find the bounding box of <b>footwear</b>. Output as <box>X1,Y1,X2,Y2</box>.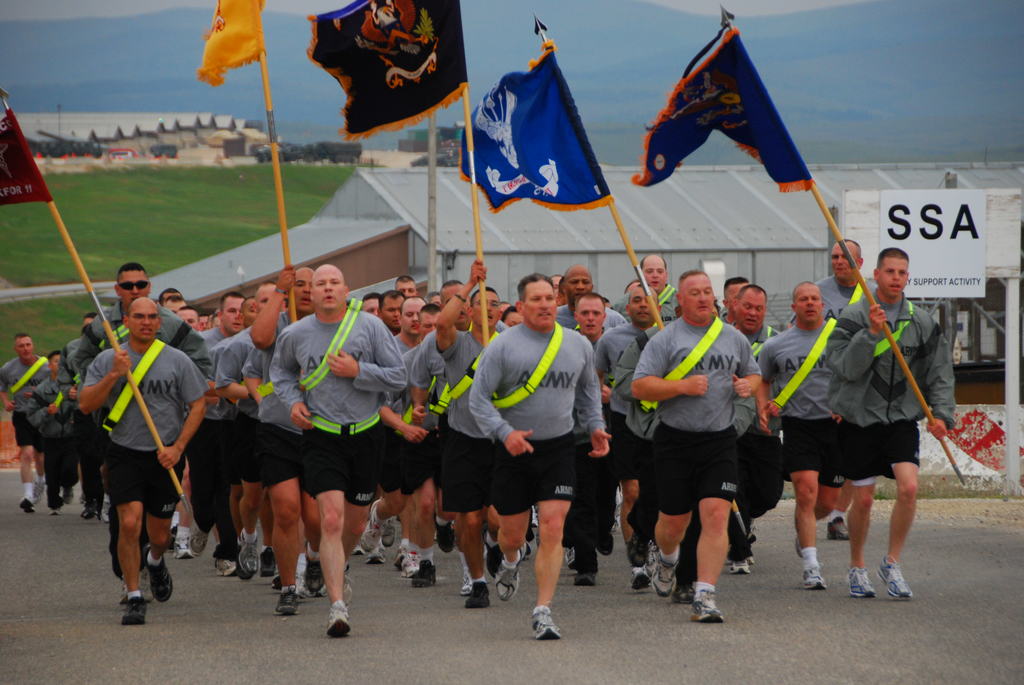
<box>843,565,877,598</box>.
